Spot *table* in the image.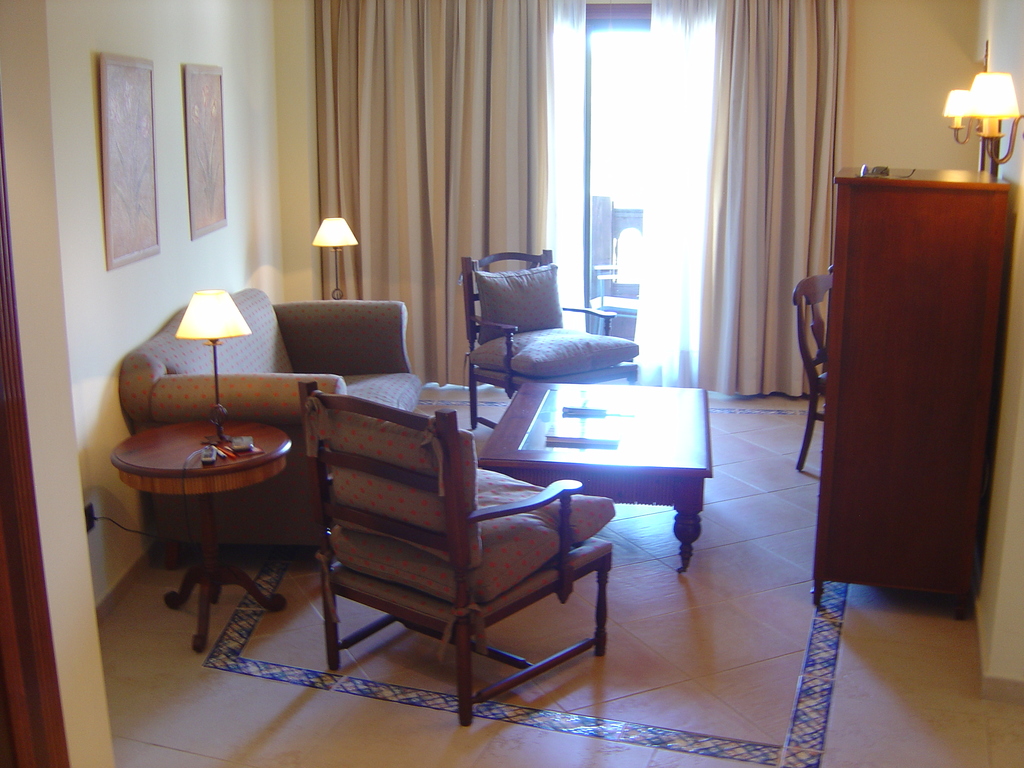
*table* found at bbox=[440, 380, 754, 536].
